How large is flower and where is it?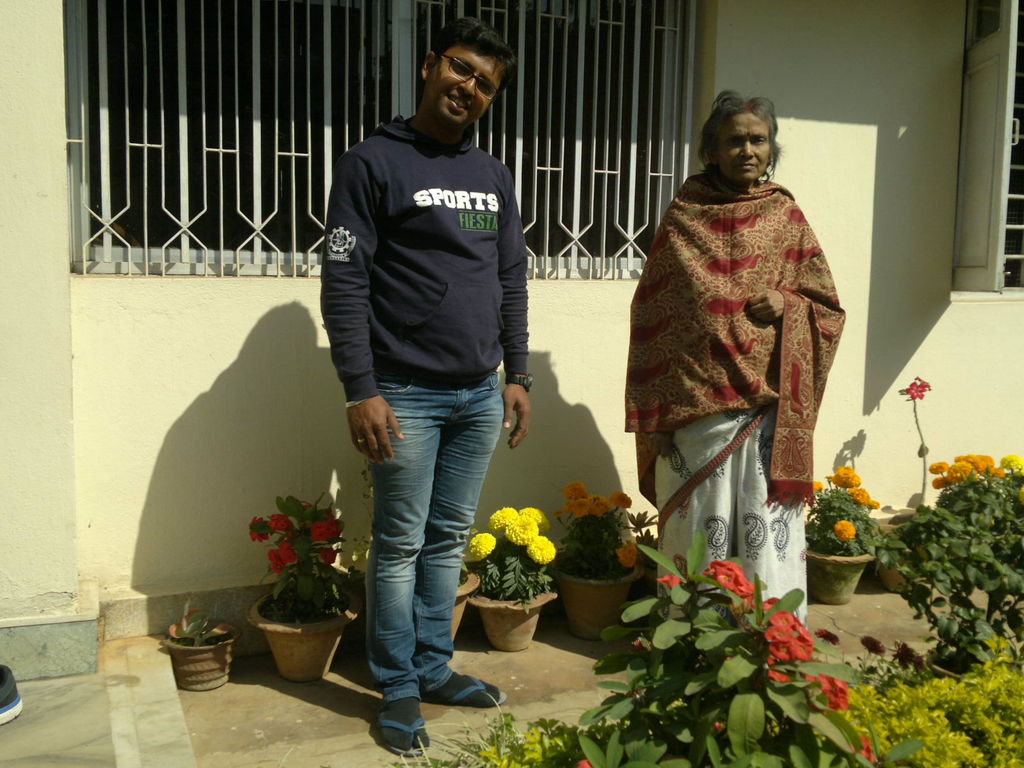
Bounding box: 245 514 266 543.
